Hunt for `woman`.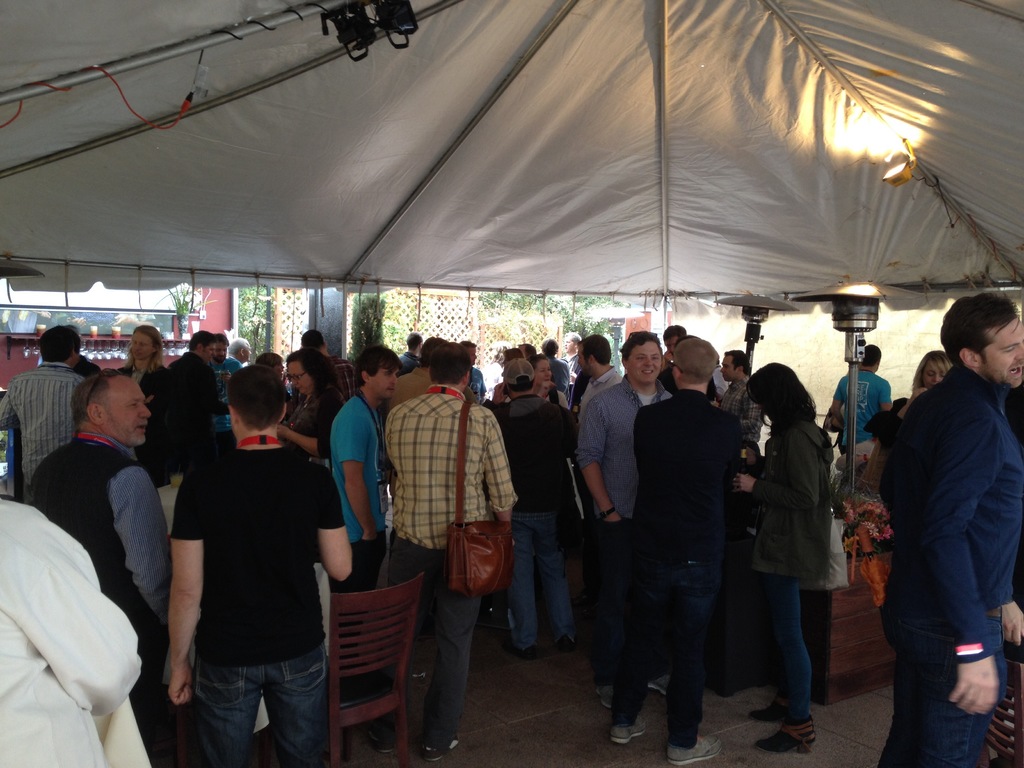
Hunted down at region(751, 357, 863, 728).
